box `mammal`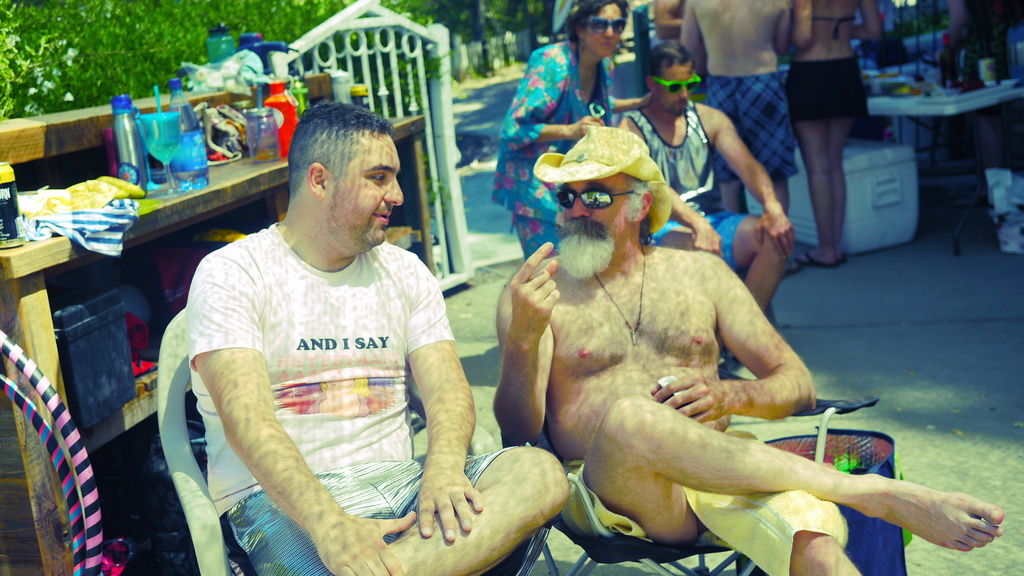
bbox=(619, 38, 800, 314)
